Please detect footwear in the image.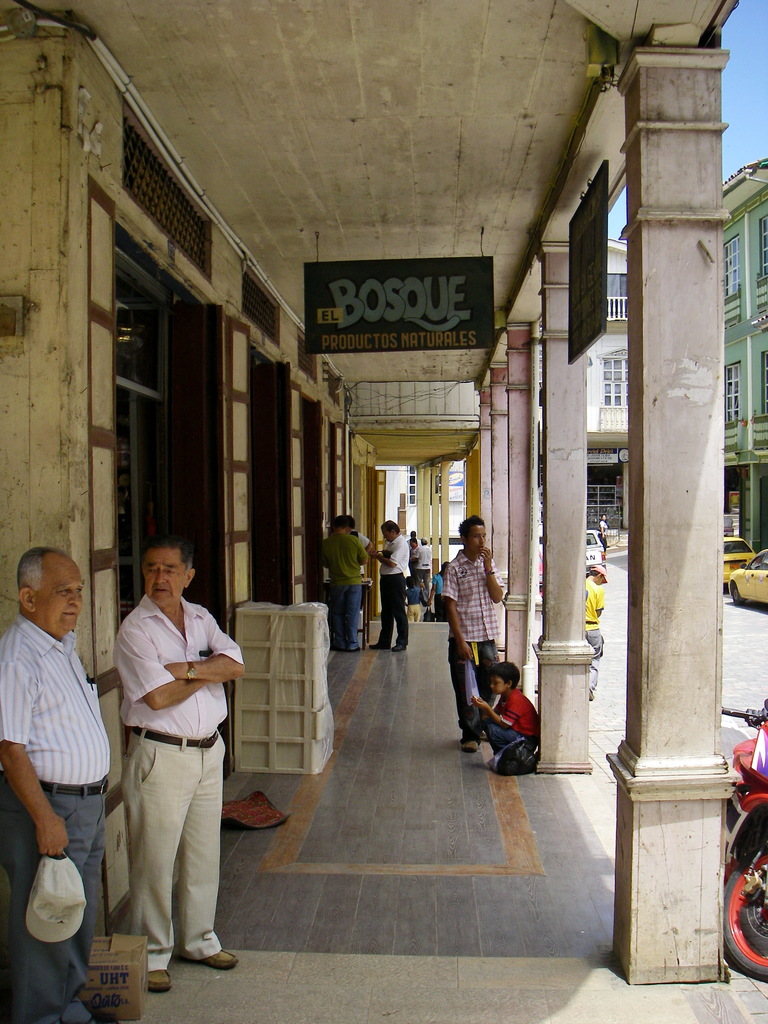
x1=193 y1=954 x2=239 y2=971.
